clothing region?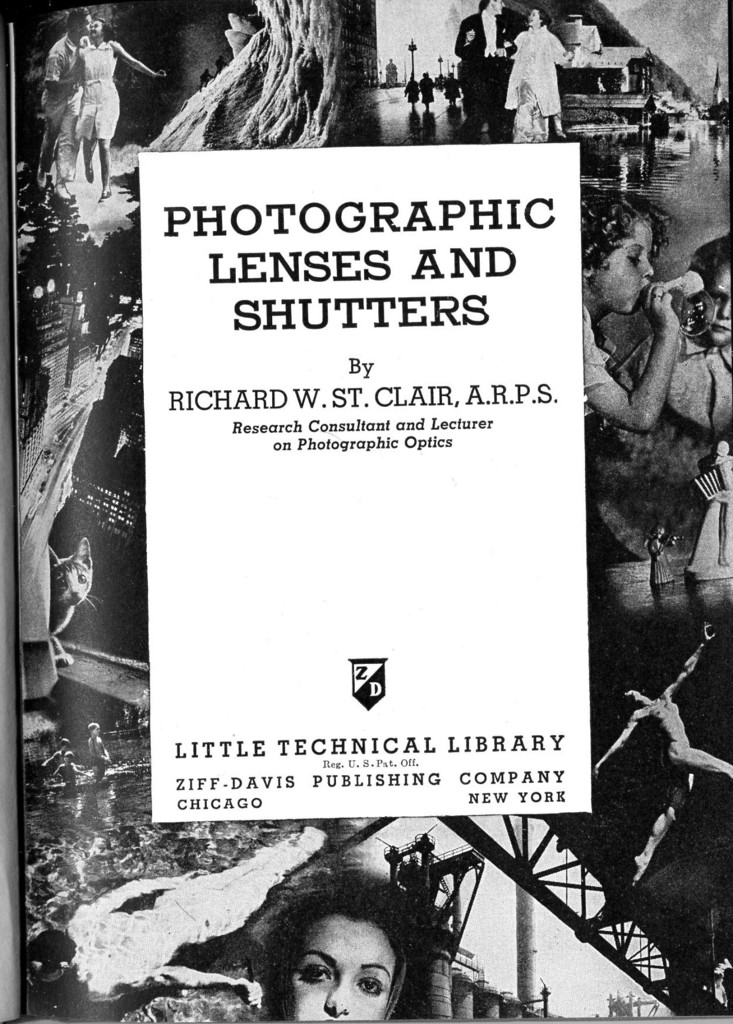
x1=650, y1=542, x2=678, y2=584
